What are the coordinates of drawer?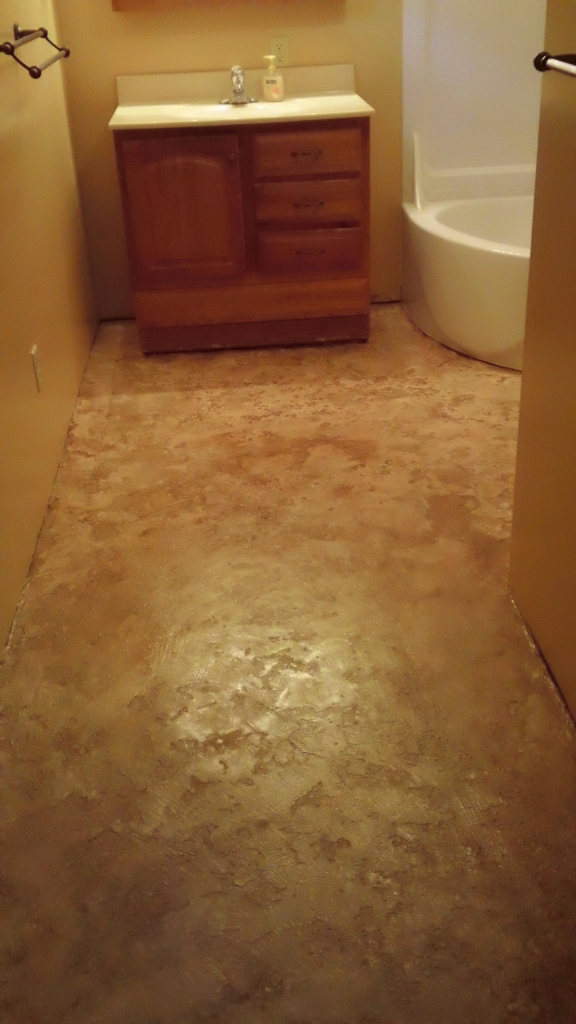
x1=250, y1=174, x2=362, y2=221.
